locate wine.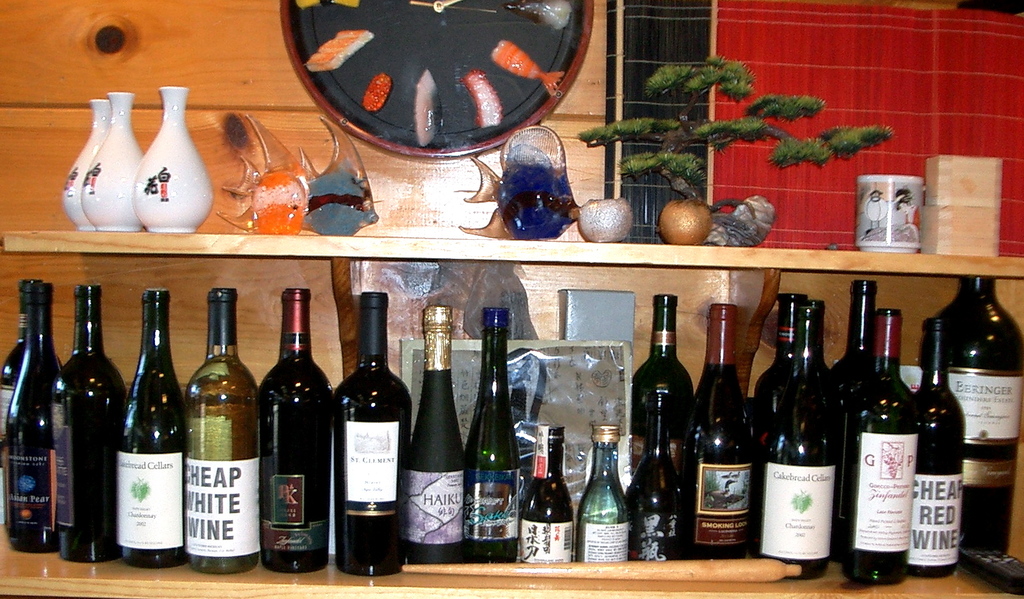
Bounding box: 842, 301, 917, 585.
